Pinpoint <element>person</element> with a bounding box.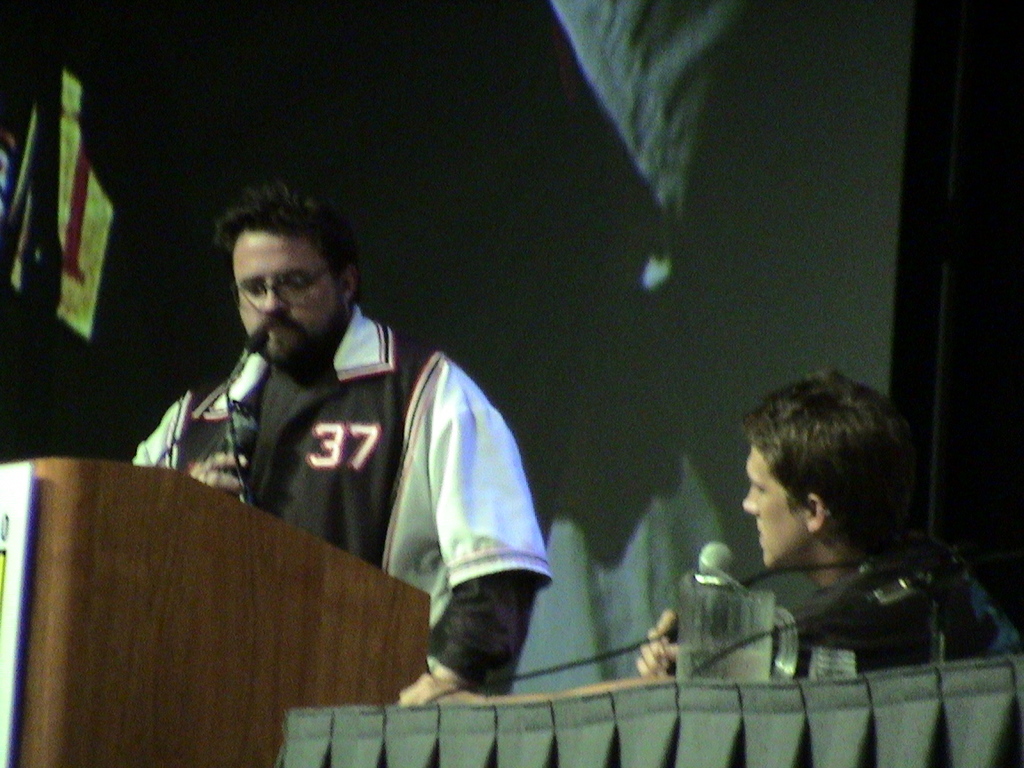
box(637, 369, 1020, 684).
